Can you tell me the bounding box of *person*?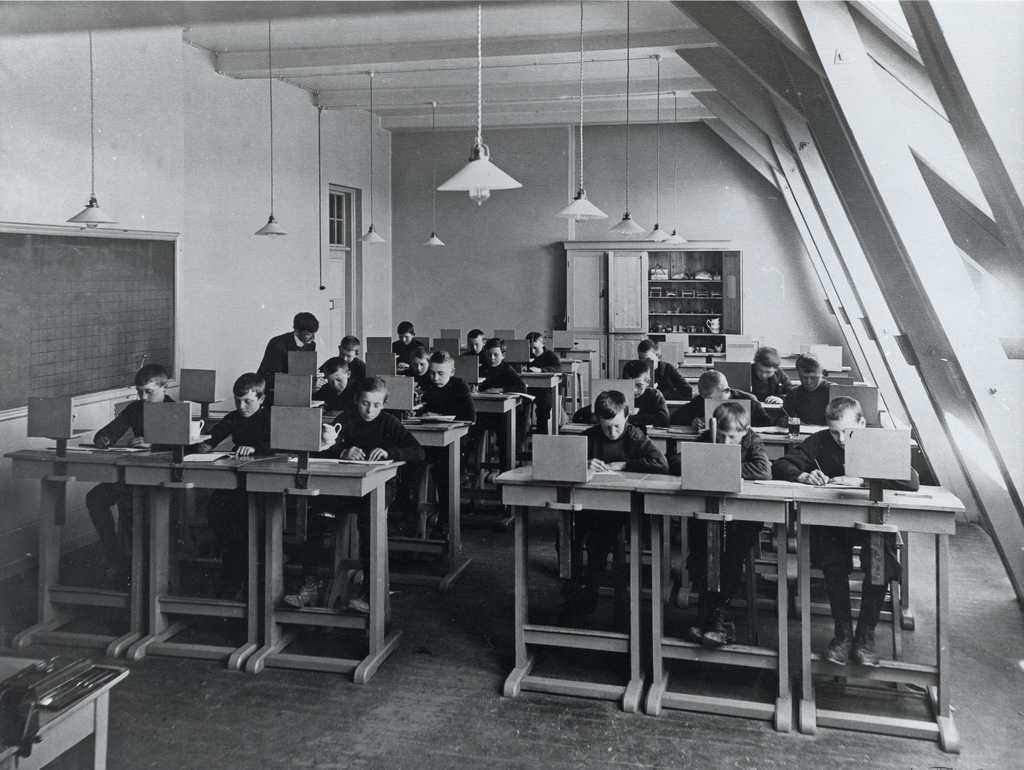
bbox=(289, 379, 435, 616).
